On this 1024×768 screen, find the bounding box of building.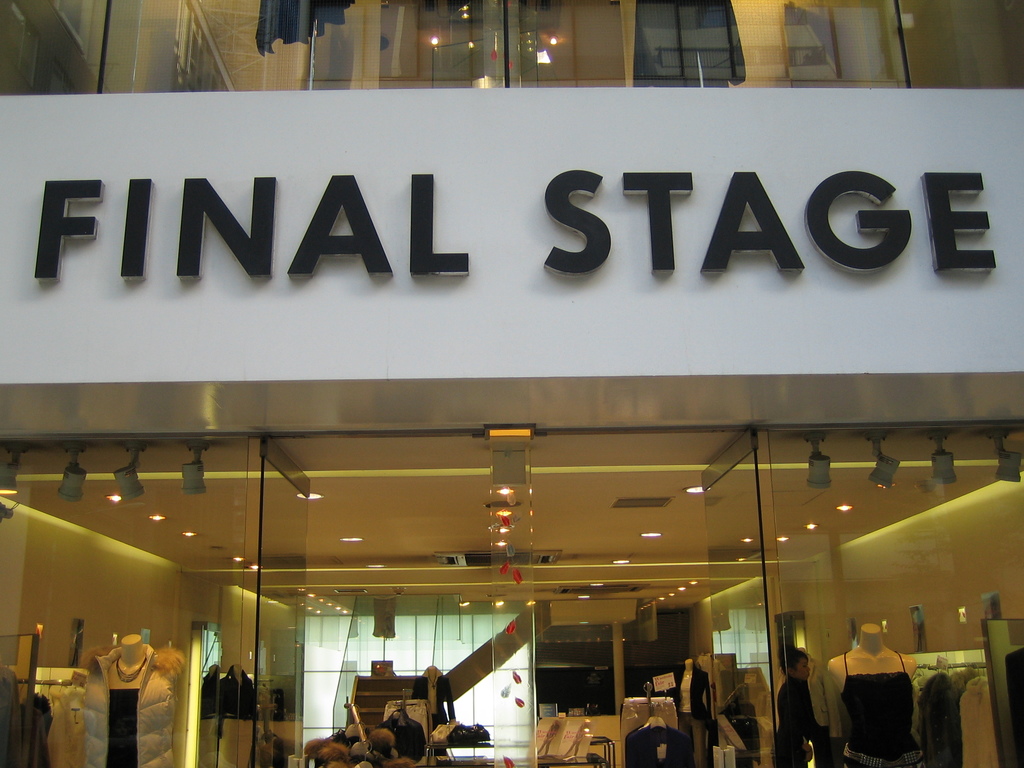
Bounding box: <box>0,0,1023,767</box>.
